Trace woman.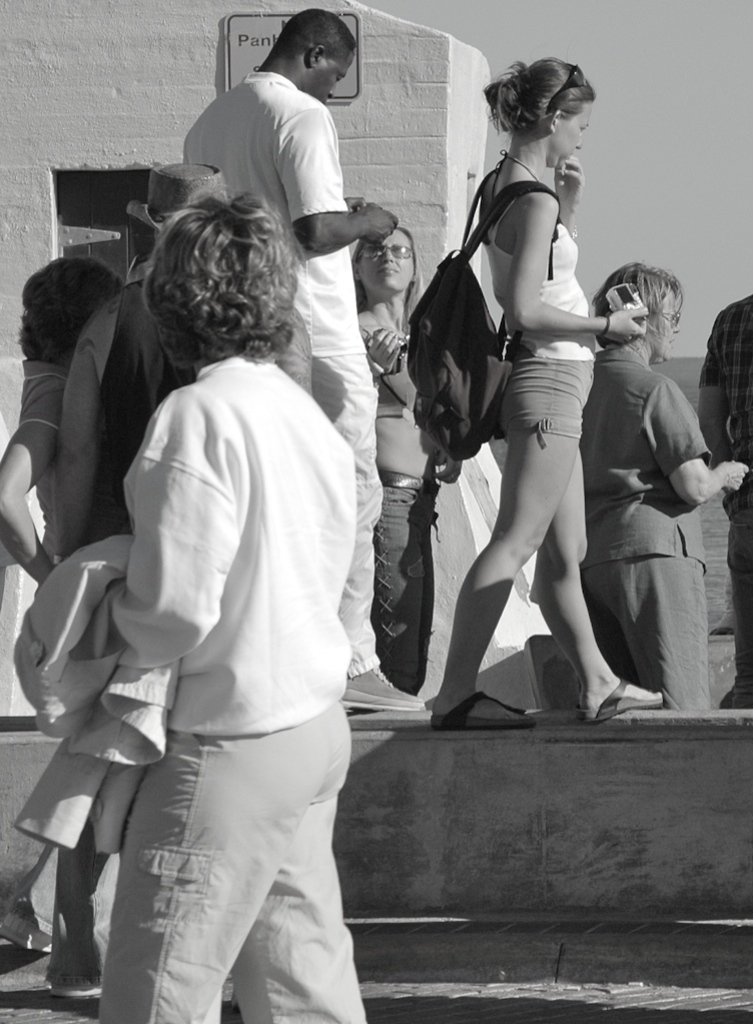
Traced to [354, 217, 446, 699].
